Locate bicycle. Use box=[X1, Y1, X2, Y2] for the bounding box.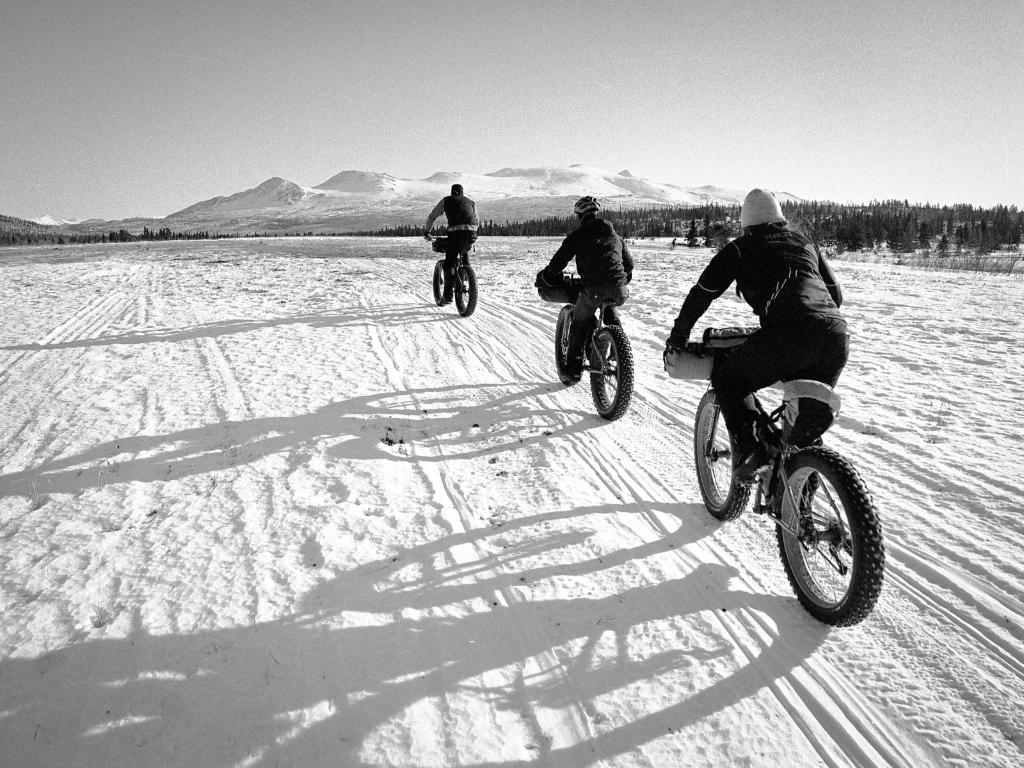
box=[543, 268, 640, 429].
